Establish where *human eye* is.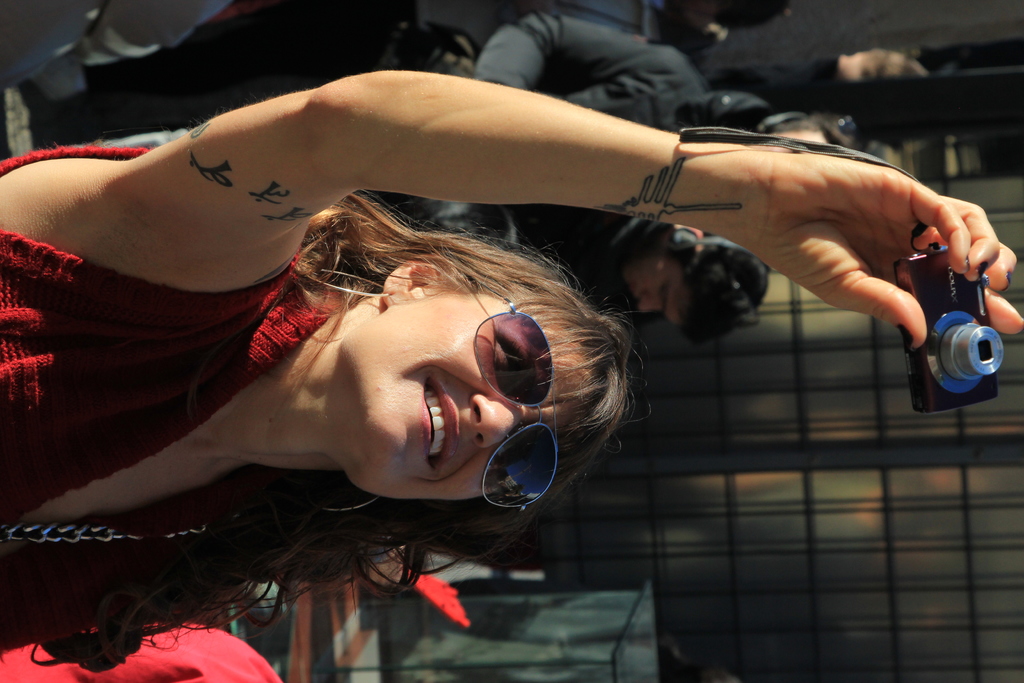
Established at 495 320 530 391.
